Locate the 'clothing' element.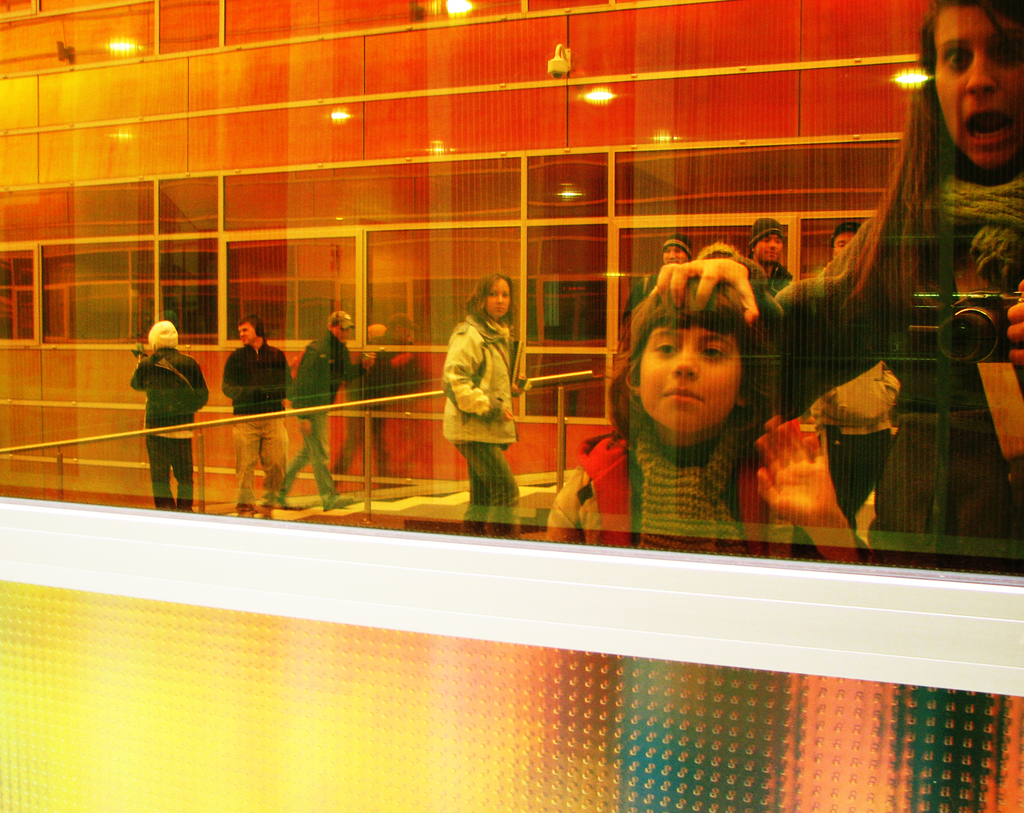
Element bbox: bbox(285, 421, 338, 514).
